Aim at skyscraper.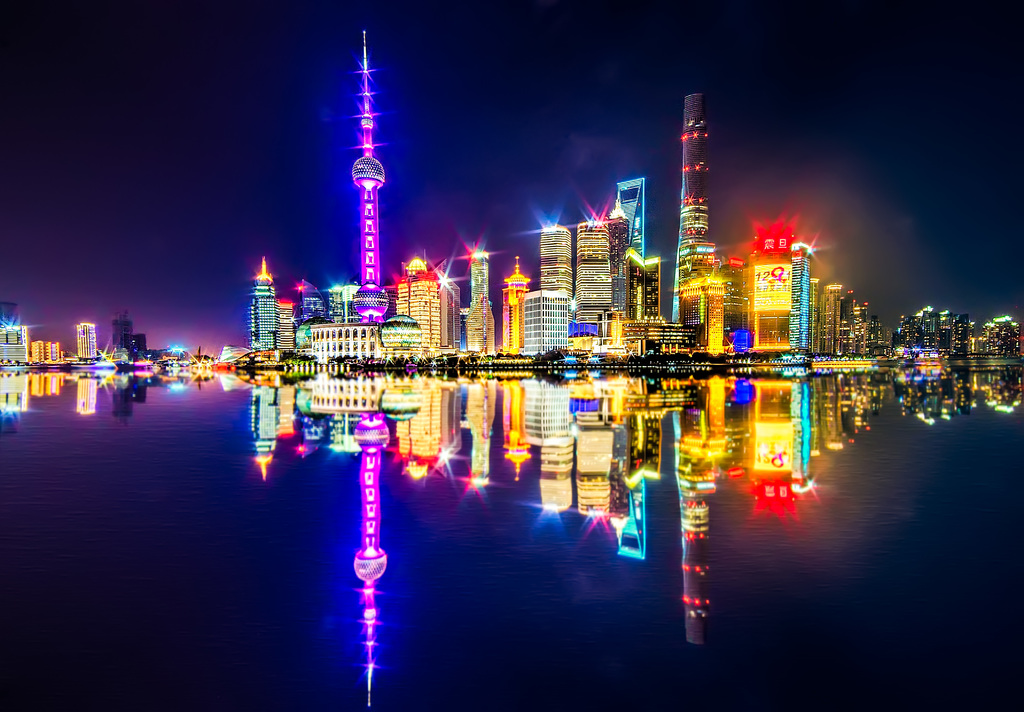
Aimed at Rect(330, 282, 354, 321).
